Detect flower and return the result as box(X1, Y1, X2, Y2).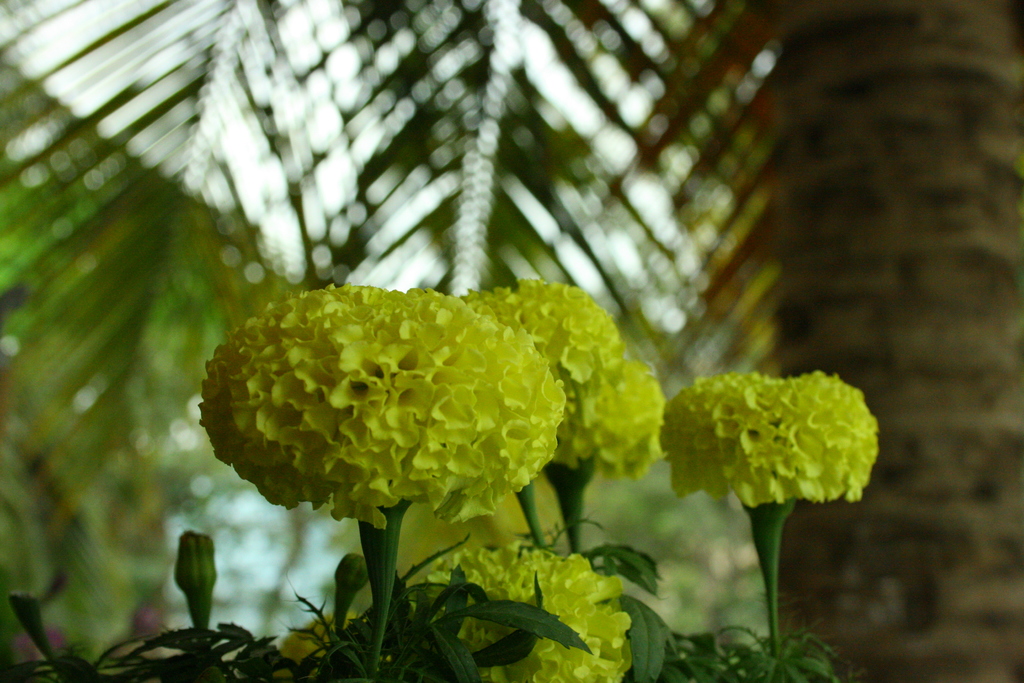
box(275, 611, 356, 682).
